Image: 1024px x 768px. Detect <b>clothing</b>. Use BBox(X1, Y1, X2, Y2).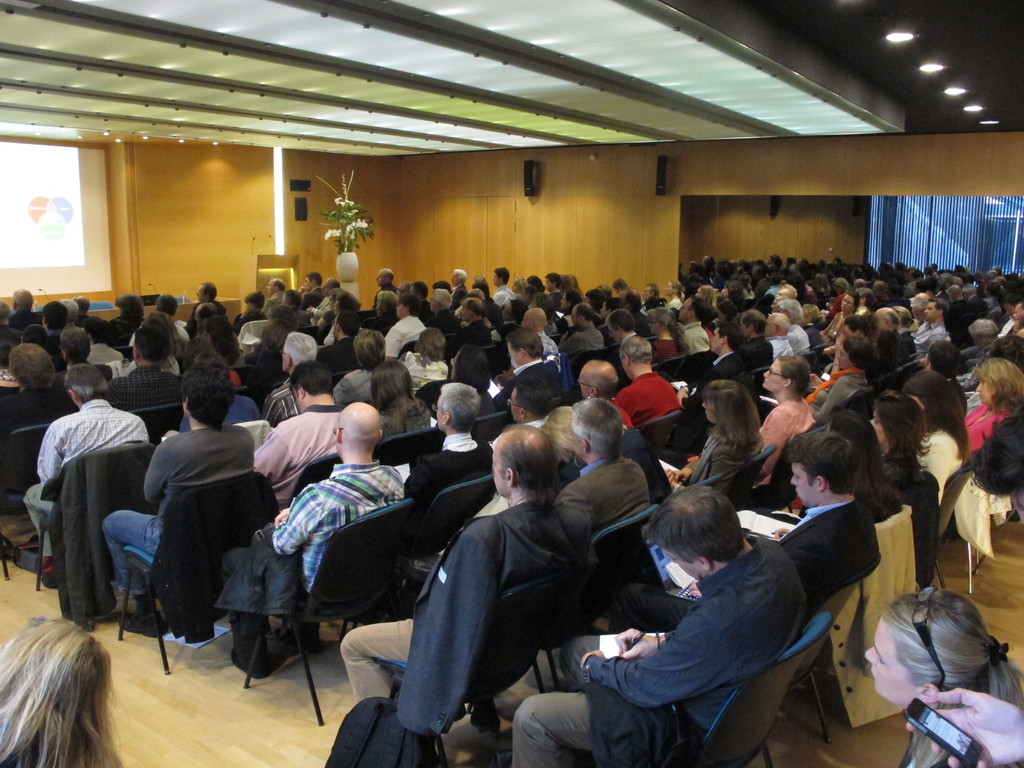
BBox(494, 364, 547, 404).
